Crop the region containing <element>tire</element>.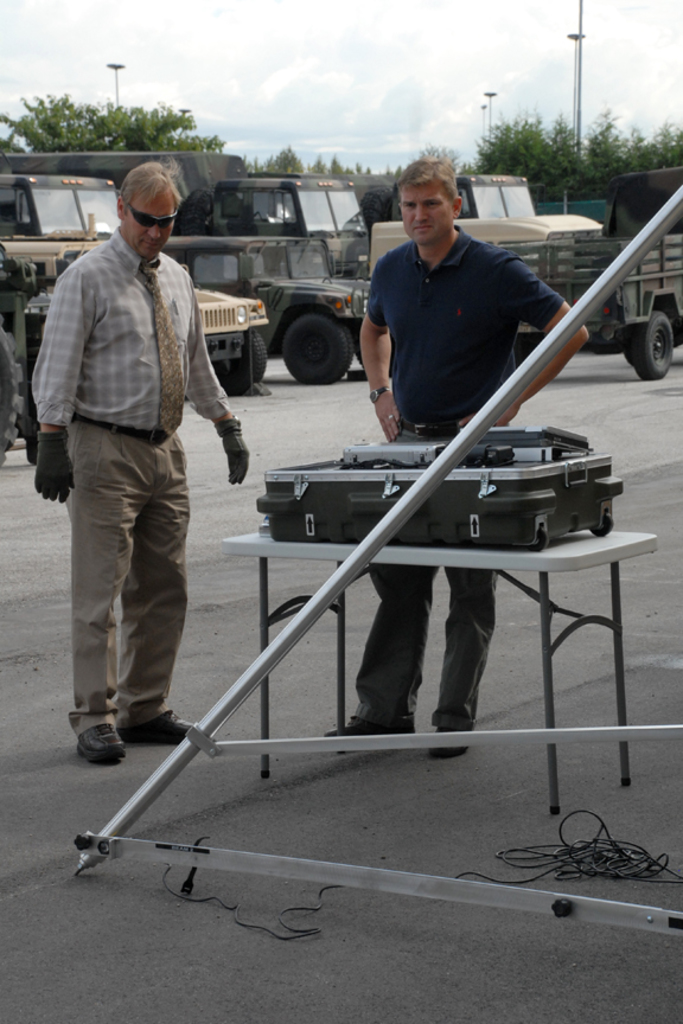
Crop region: <box>281,311,359,385</box>.
